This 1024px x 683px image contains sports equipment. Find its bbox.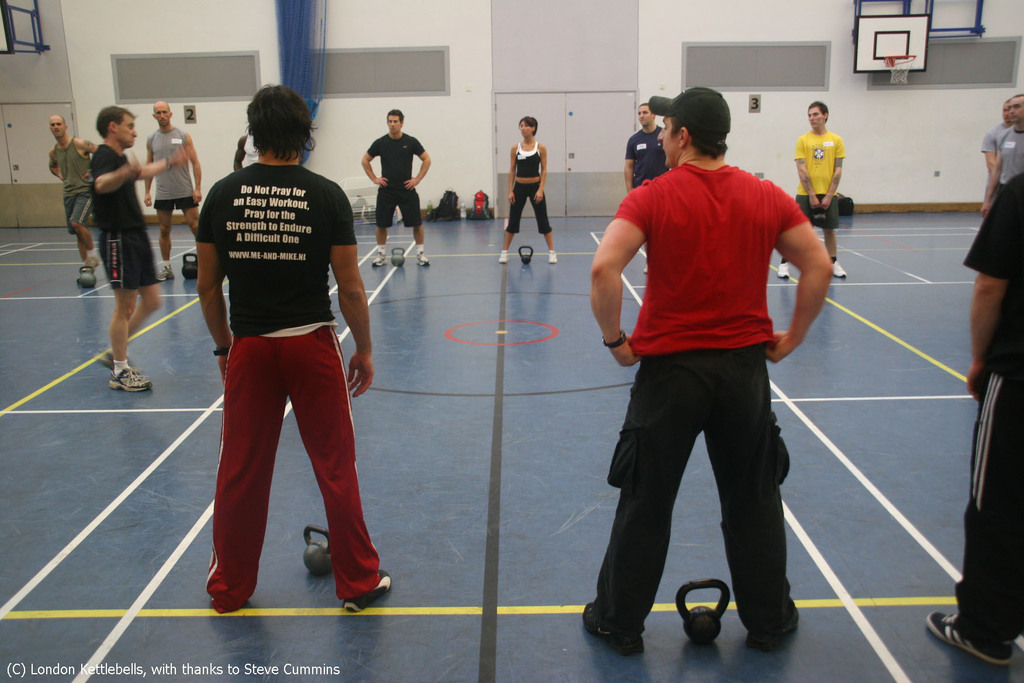
select_region(496, 247, 509, 263).
